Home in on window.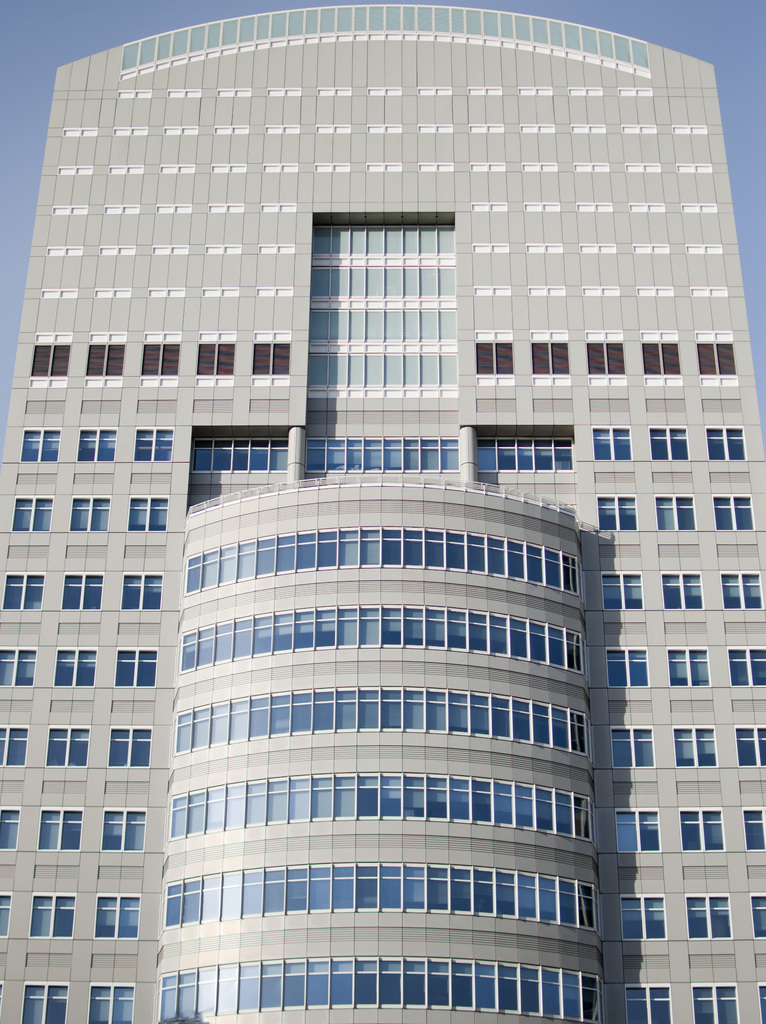
Homed in at <box>11,972,76,1023</box>.
